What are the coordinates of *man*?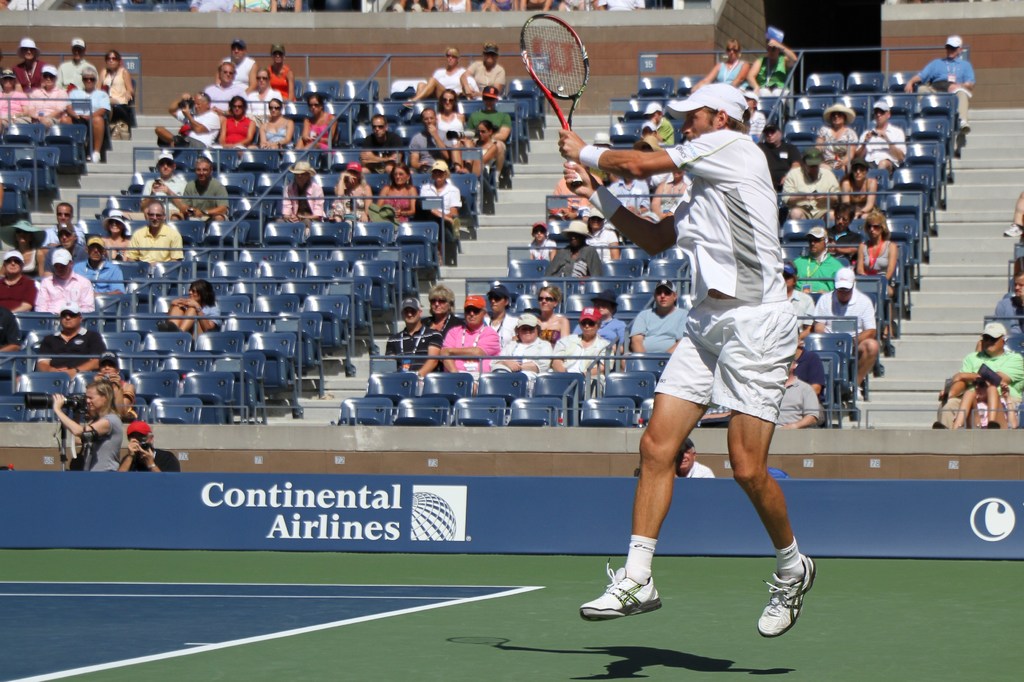
x1=644 y1=103 x2=677 y2=148.
